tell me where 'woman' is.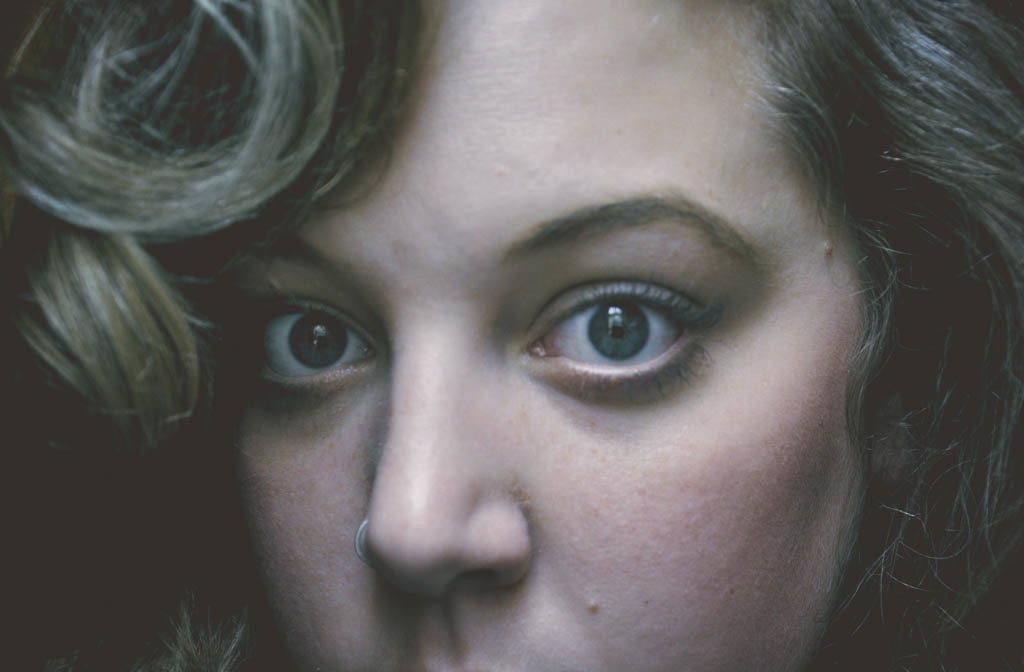
'woman' is at x1=0, y1=0, x2=1023, y2=671.
